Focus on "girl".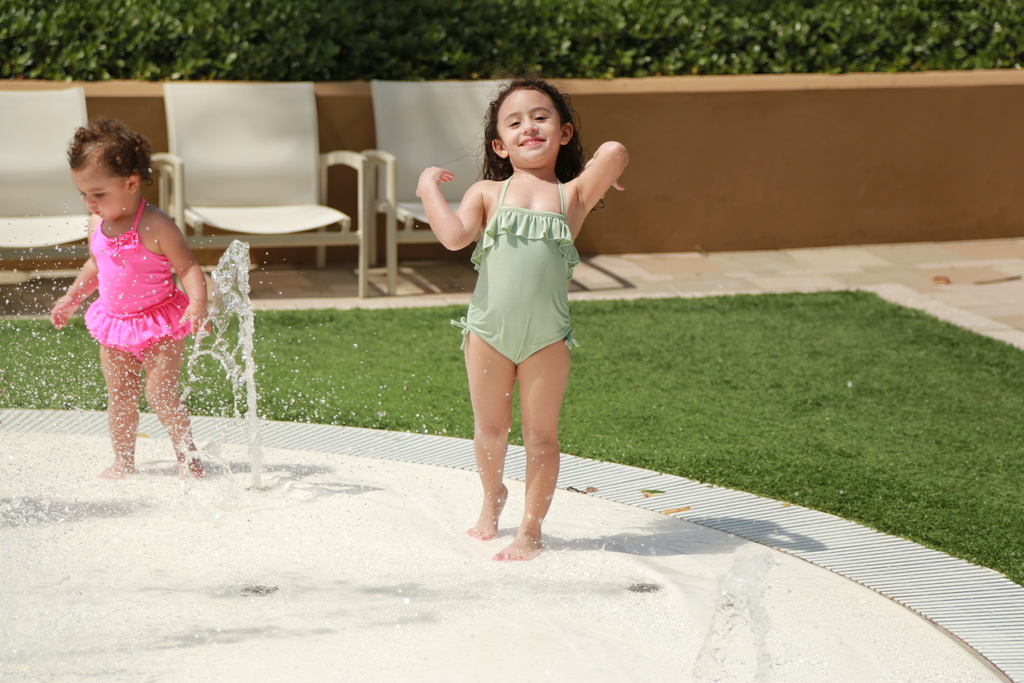
Focused at box(414, 68, 632, 567).
